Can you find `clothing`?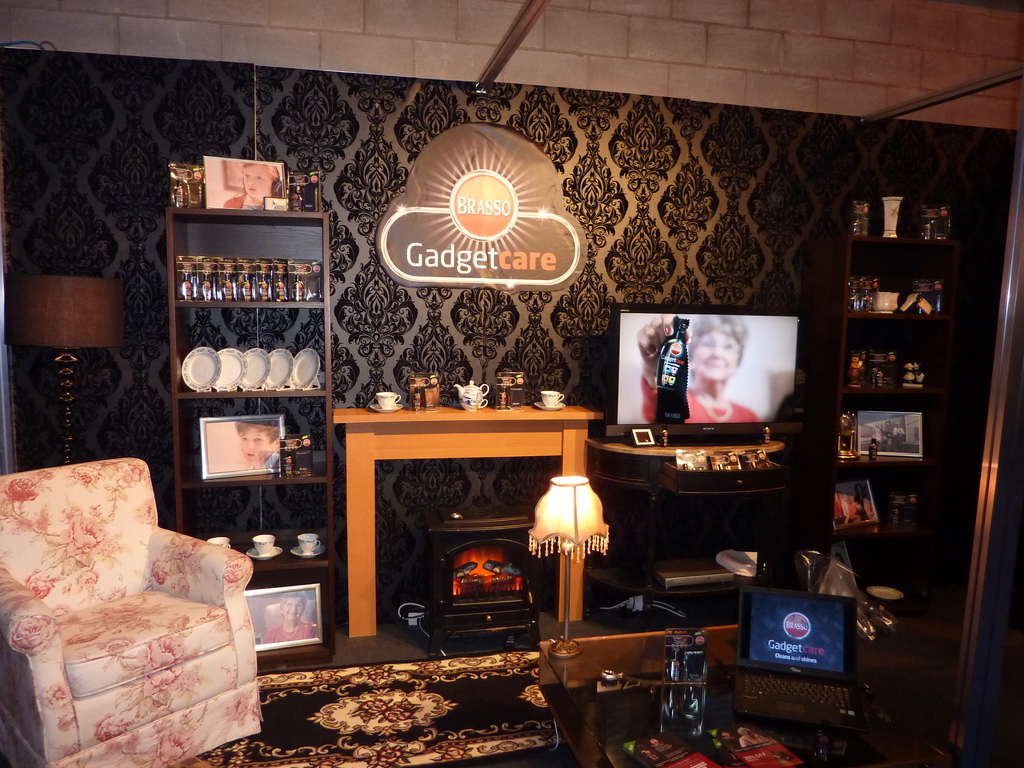
Yes, bounding box: left=636, top=378, right=768, bottom=430.
